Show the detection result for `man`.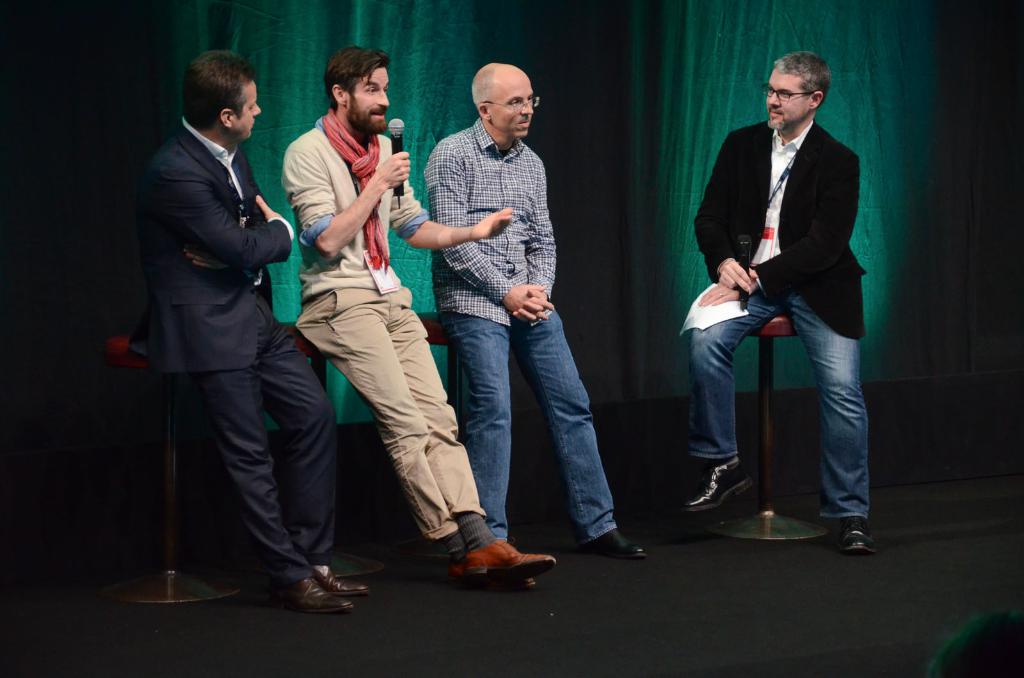
pyautogui.locateOnScreen(282, 43, 559, 585).
